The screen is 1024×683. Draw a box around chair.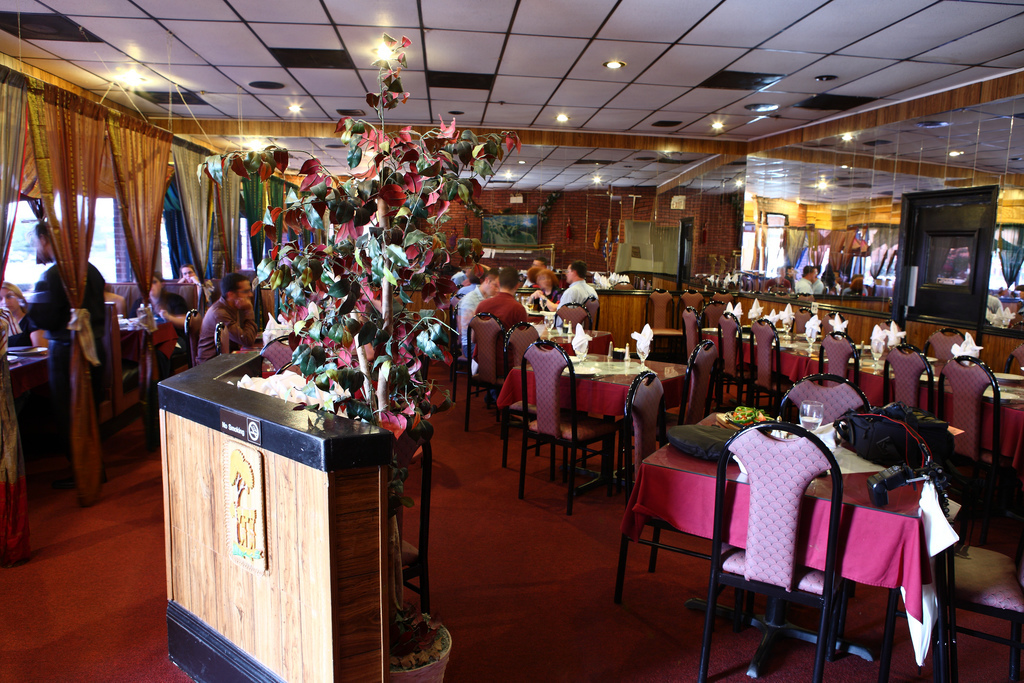
crop(684, 307, 713, 360).
